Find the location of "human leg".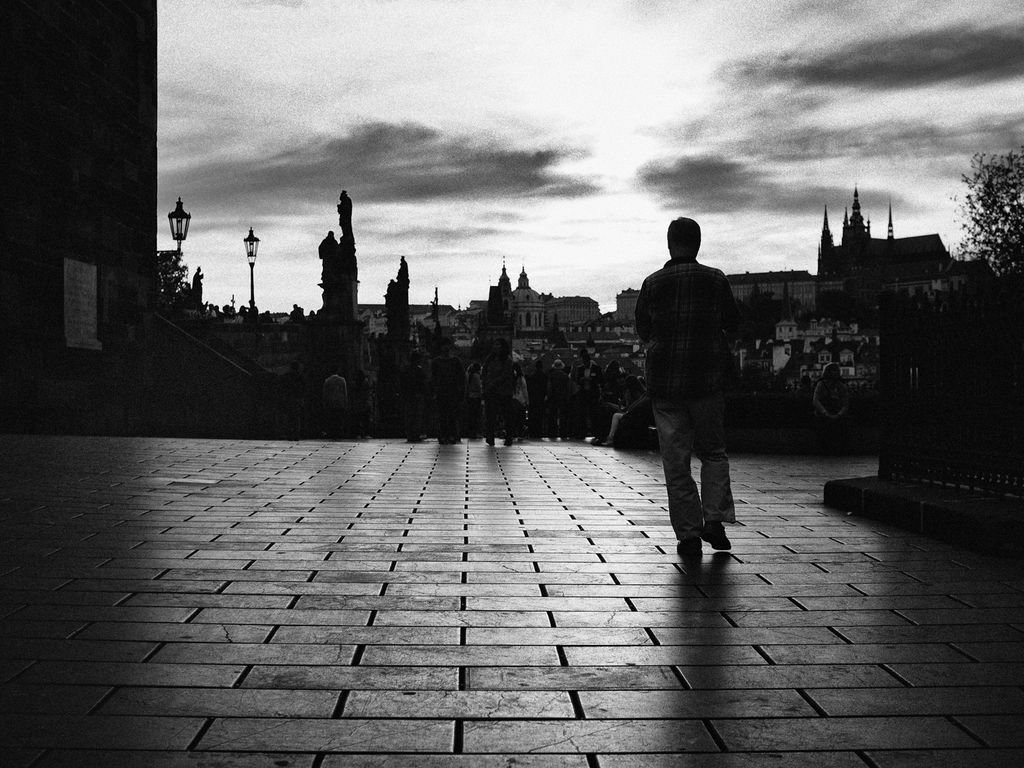
Location: 688, 389, 738, 556.
